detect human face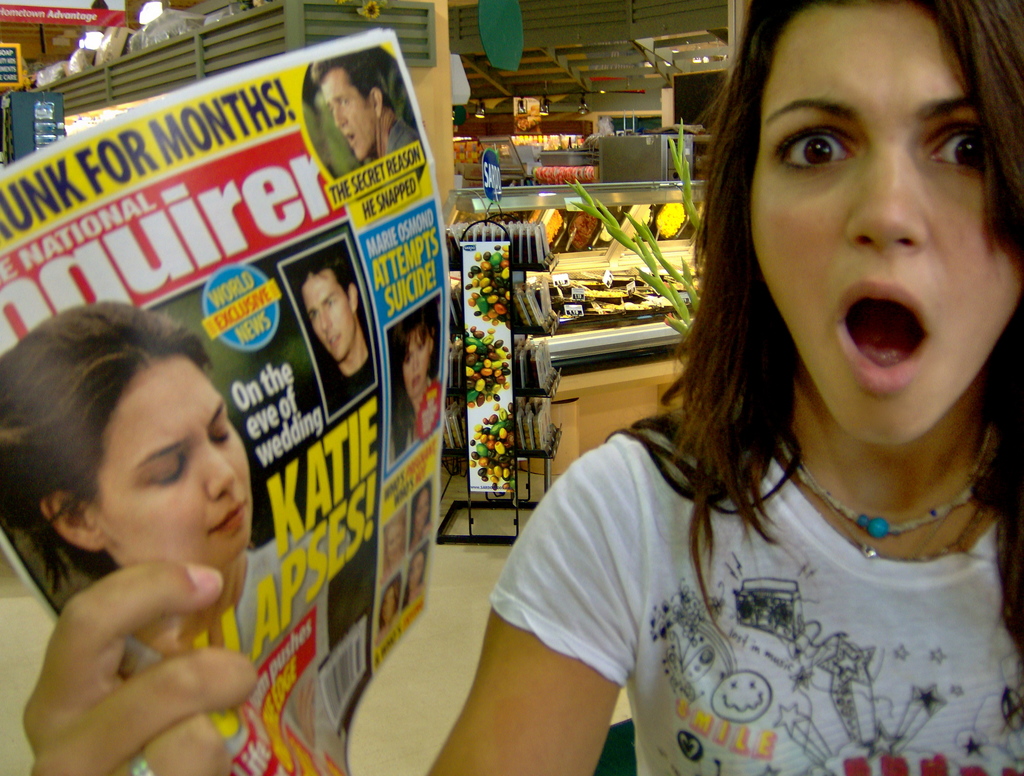
401:335:433:396
